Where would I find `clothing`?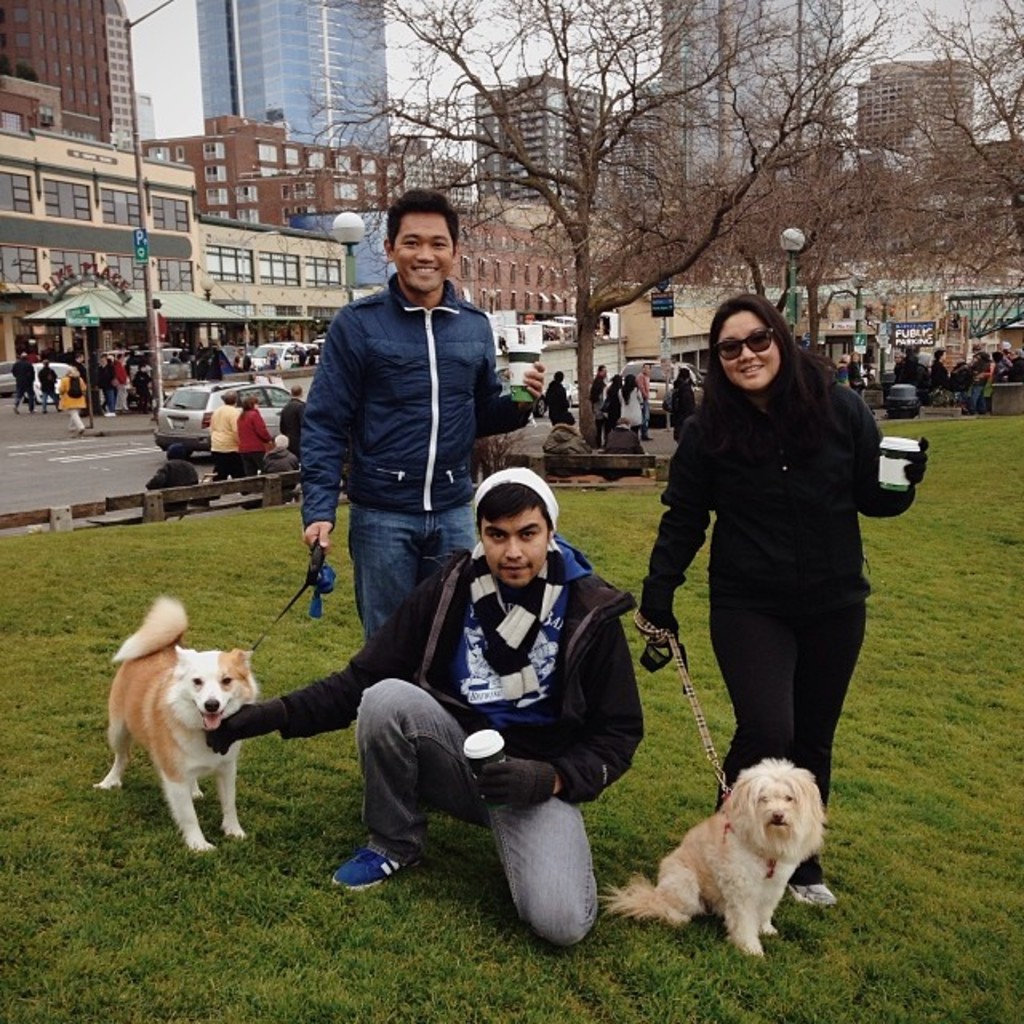
At 298,278,536,634.
